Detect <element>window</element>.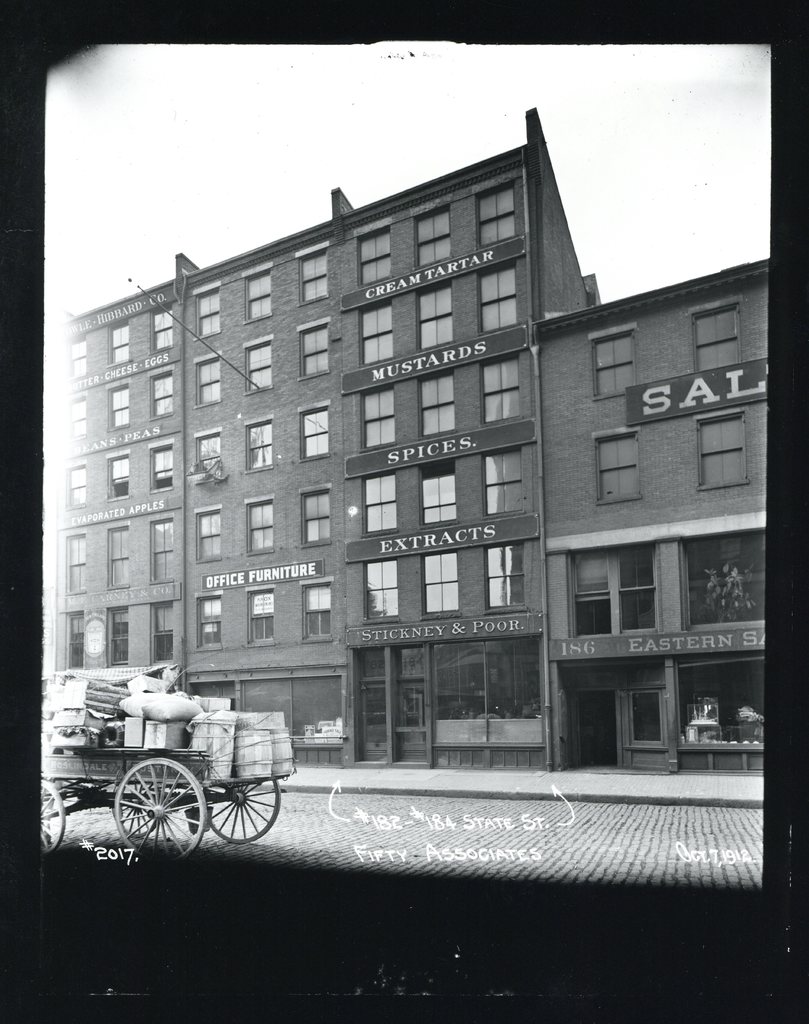
Detected at pyautogui.locateOnScreen(480, 348, 530, 424).
